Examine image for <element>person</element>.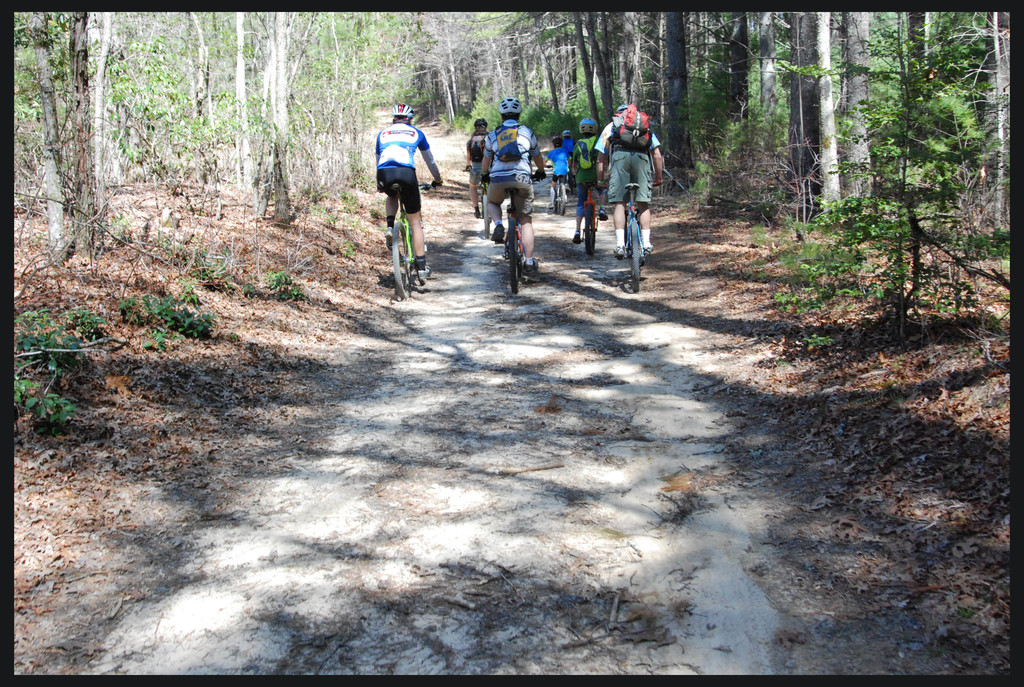
Examination result: <region>465, 119, 493, 216</region>.
